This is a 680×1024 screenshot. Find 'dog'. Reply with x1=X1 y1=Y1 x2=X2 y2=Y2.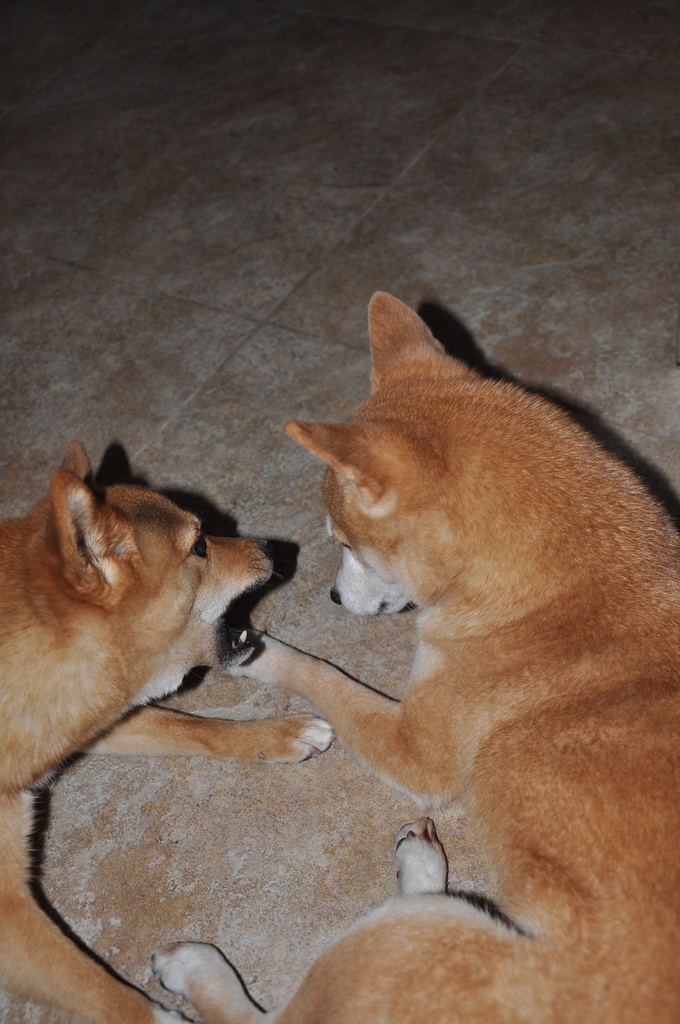
x1=0 y1=438 x2=337 y2=1023.
